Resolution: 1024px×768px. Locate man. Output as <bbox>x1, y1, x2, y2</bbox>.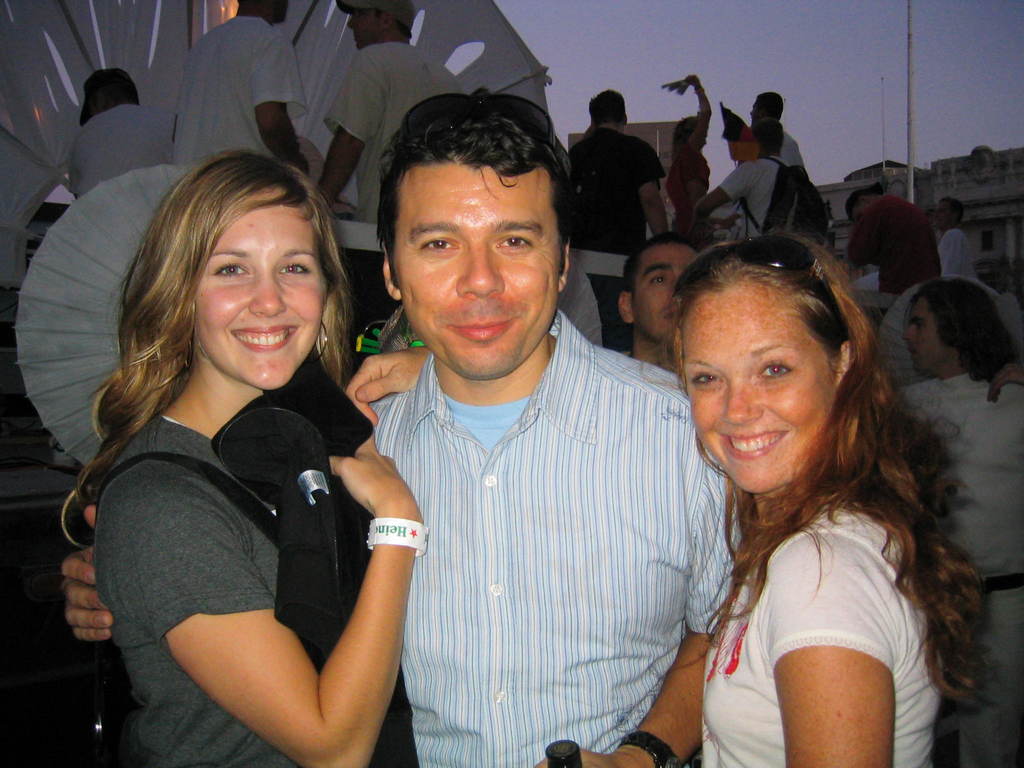
<bbox>61, 73, 750, 767</bbox>.
